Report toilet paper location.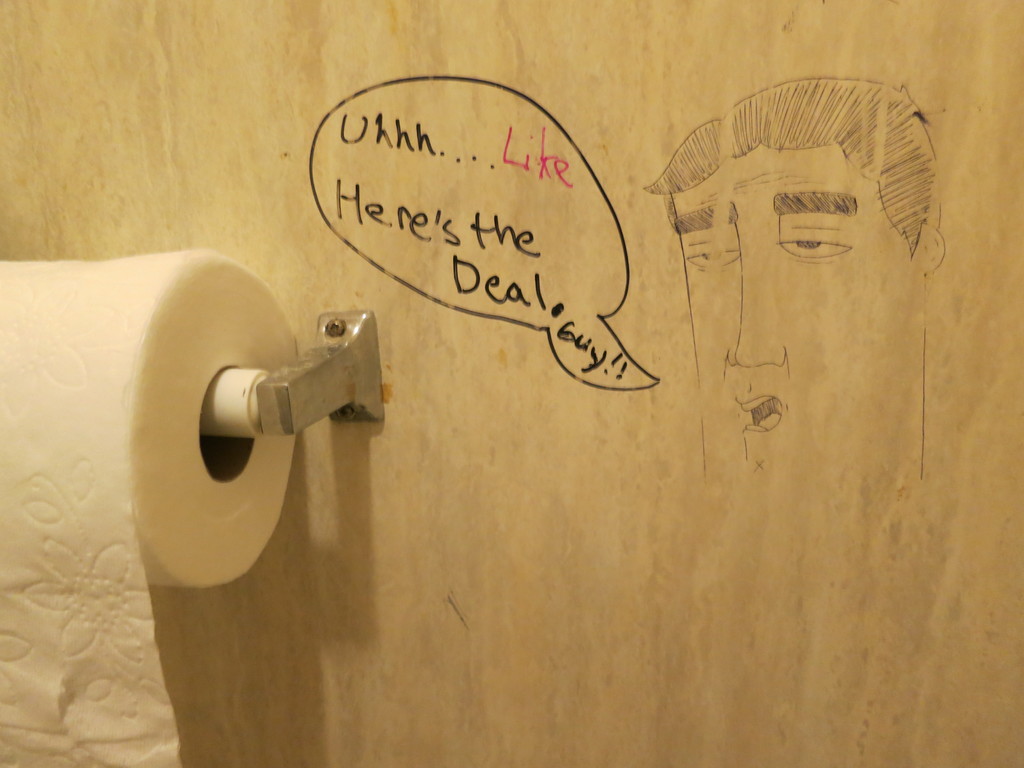
Report: [left=0, top=249, right=310, bottom=767].
